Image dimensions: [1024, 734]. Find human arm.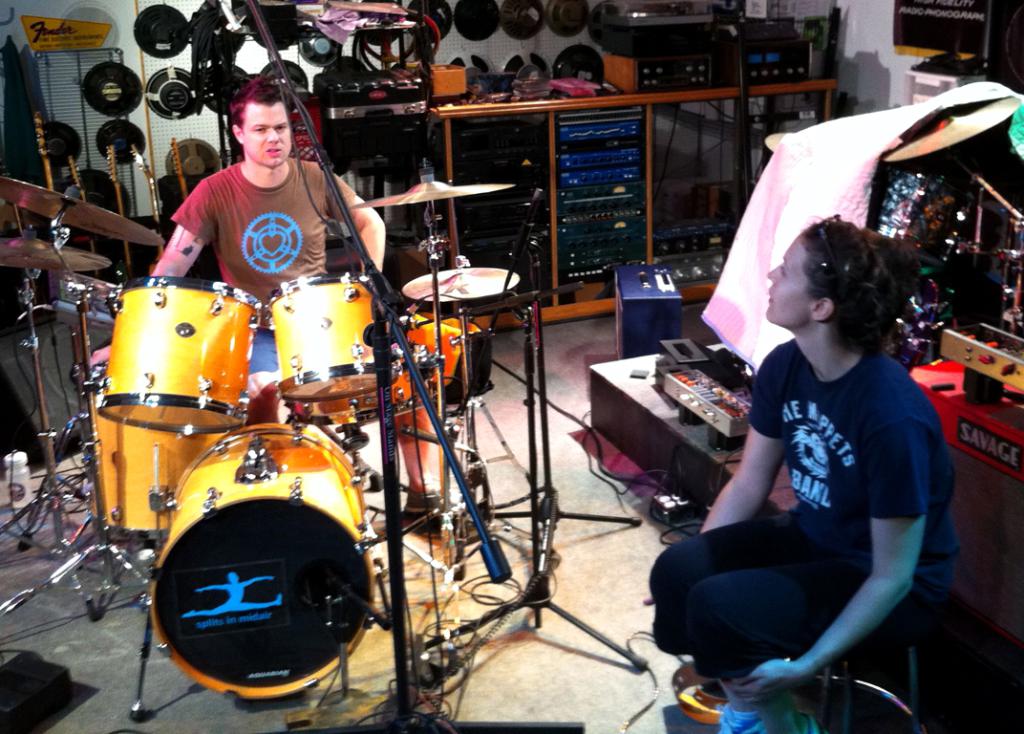
left=153, top=181, right=215, bottom=281.
